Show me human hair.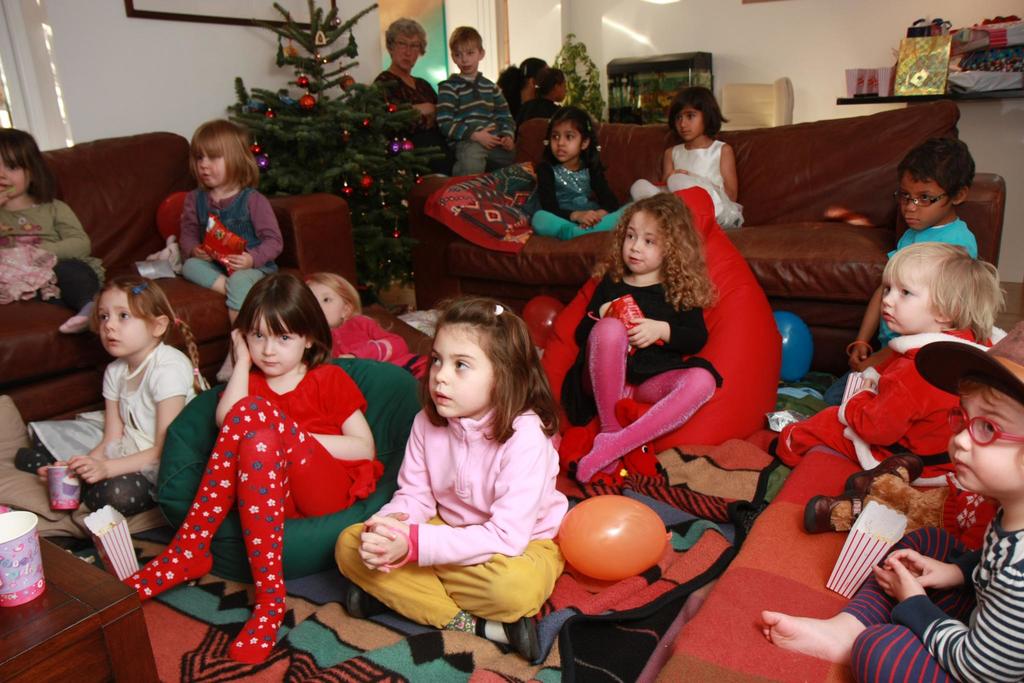
human hair is here: {"left": 900, "top": 140, "right": 972, "bottom": 207}.
